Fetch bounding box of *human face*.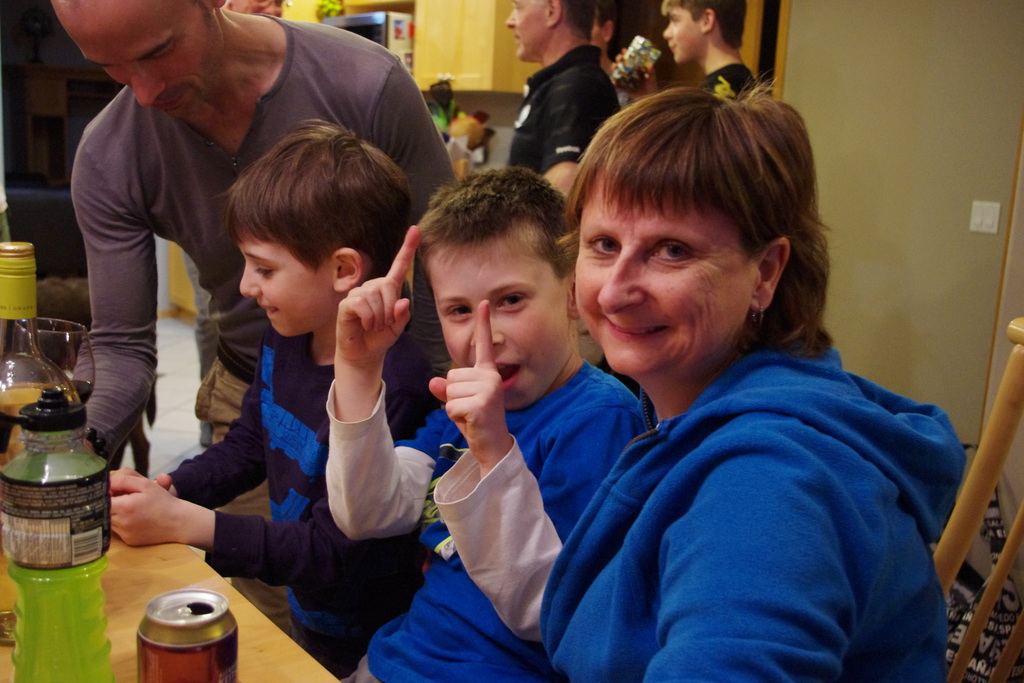
Bbox: detection(661, 0, 698, 56).
